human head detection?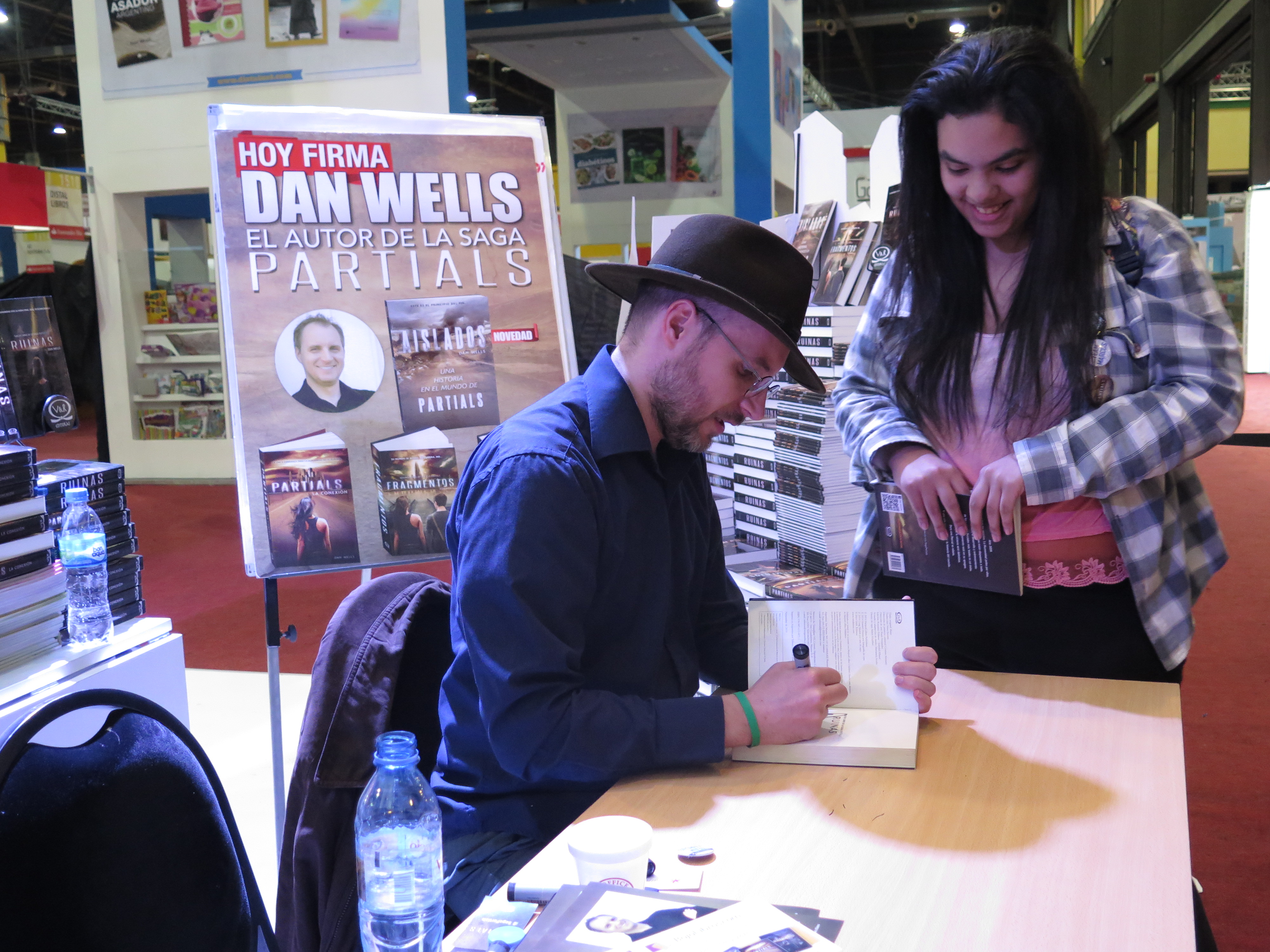
left=125, top=157, right=130, bottom=162
